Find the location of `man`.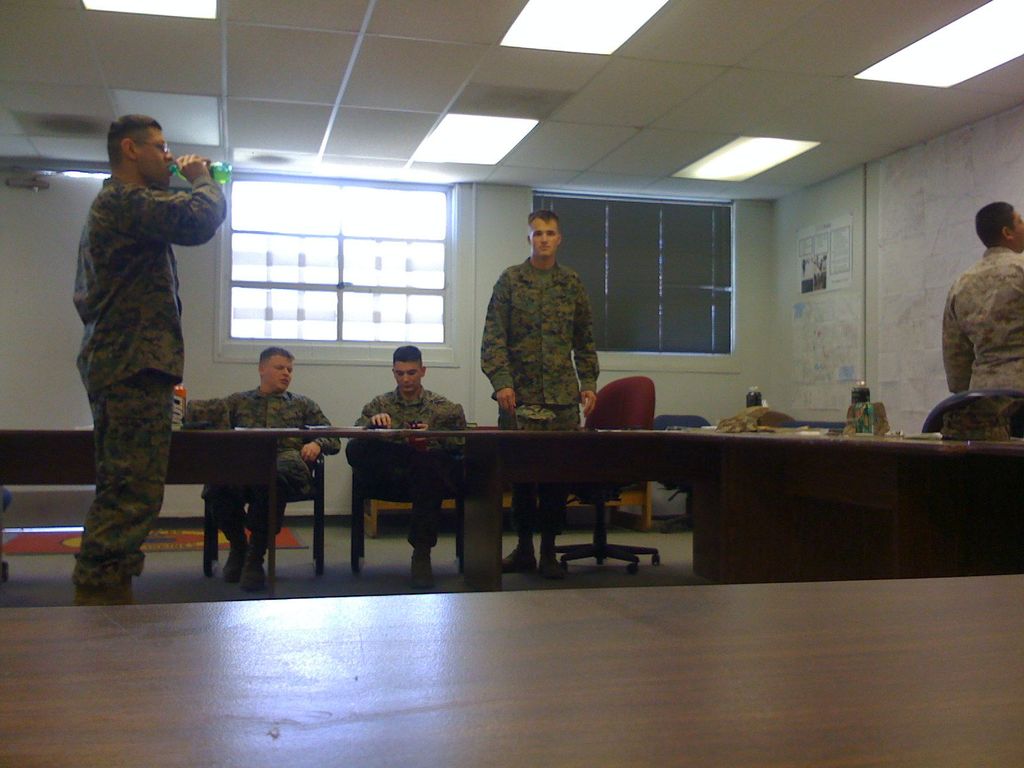
Location: bbox=(941, 205, 1023, 437).
